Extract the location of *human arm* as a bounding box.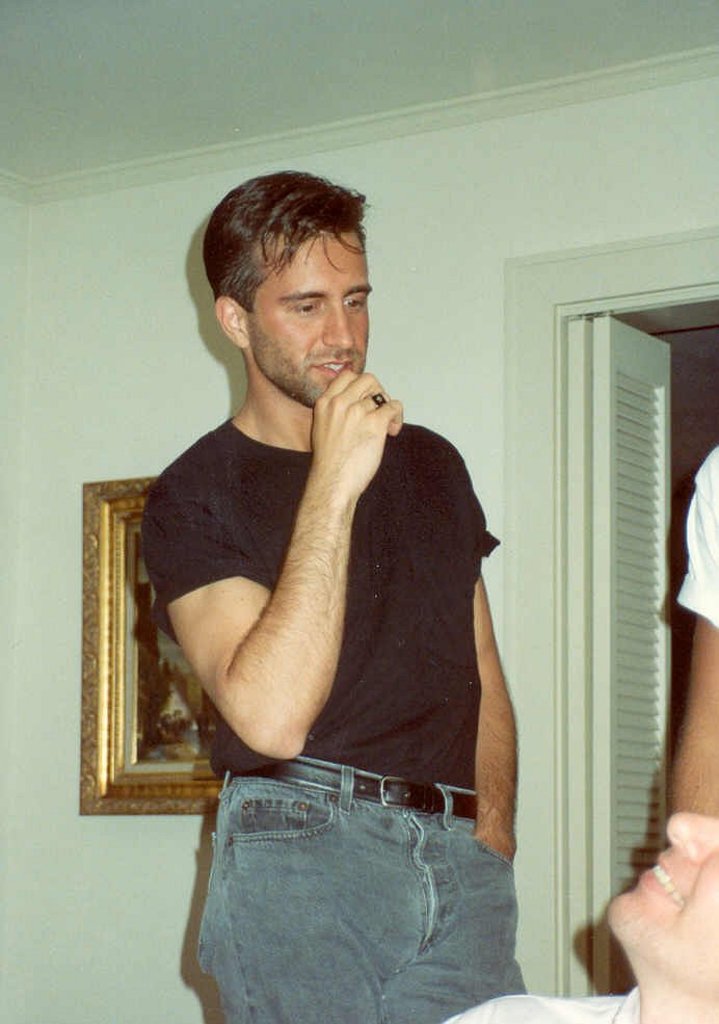
{"x1": 138, "y1": 367, "x2": 405, "y2": 765}.
